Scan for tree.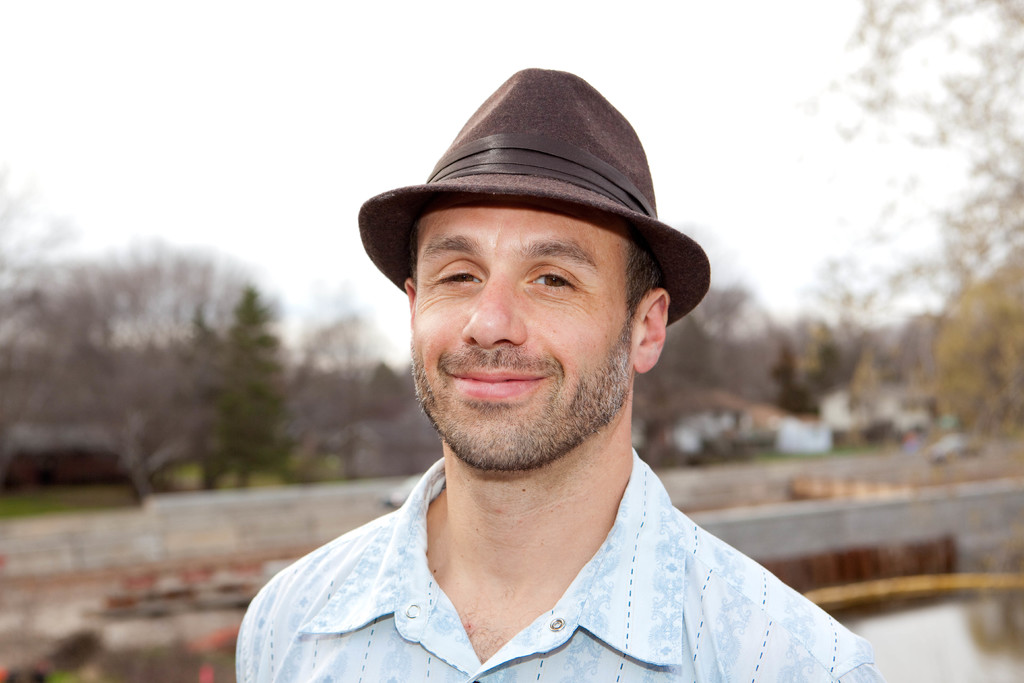
Scan result: <box>772,0,1023,451</box>.
